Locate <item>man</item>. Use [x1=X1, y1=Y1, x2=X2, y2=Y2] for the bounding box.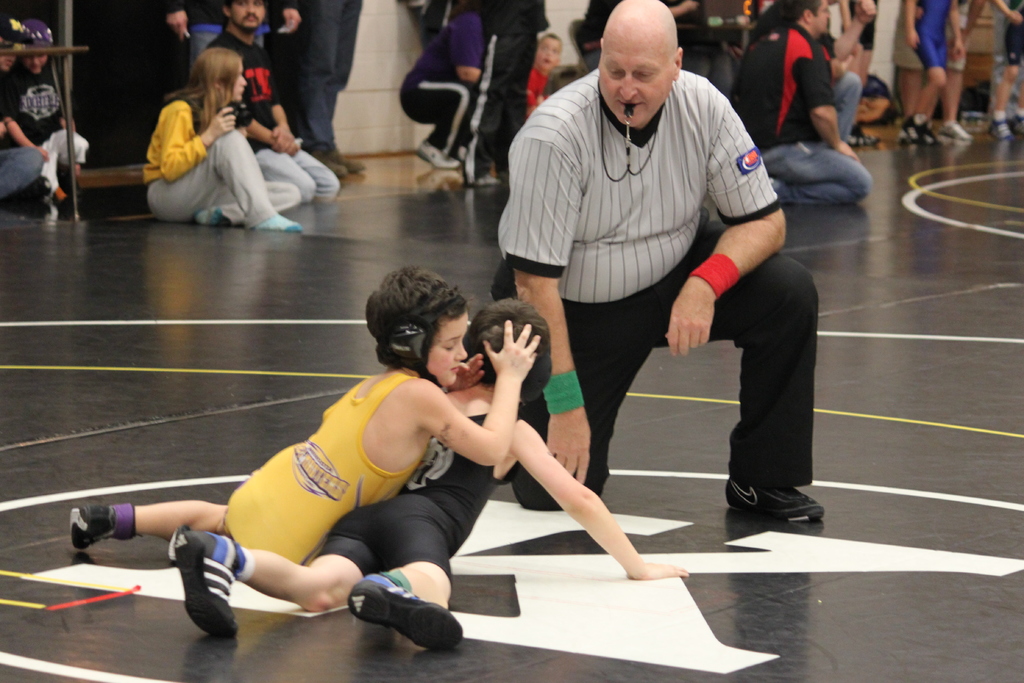
[x1=212, y1=0, x2=339, y2=207].
